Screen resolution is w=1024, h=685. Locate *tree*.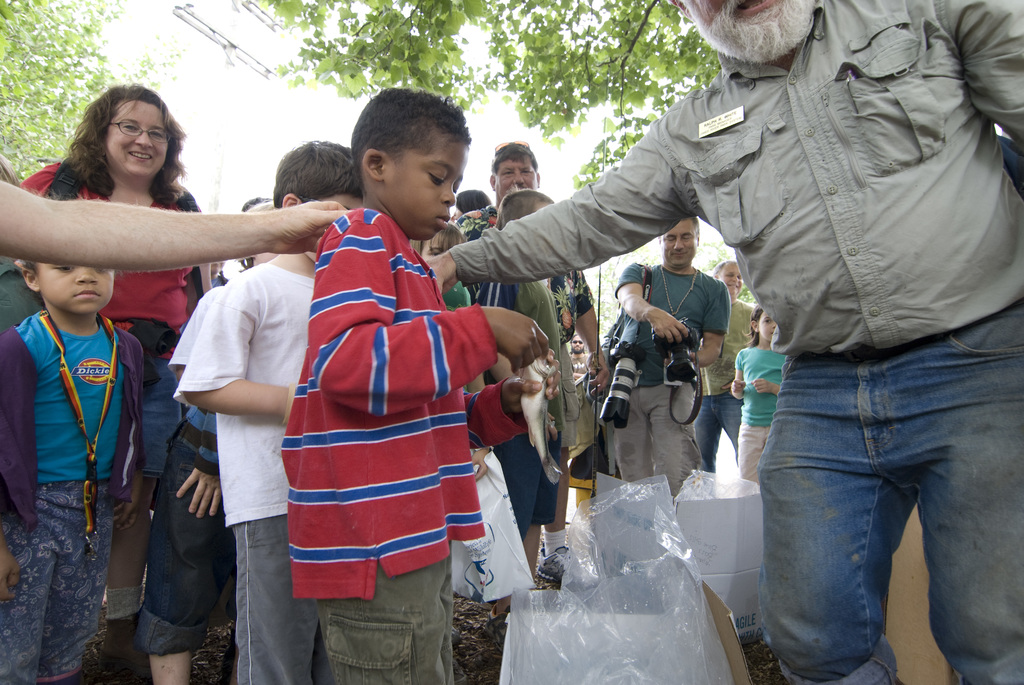
x1=235 y1=0 x2=722 y2=191.
